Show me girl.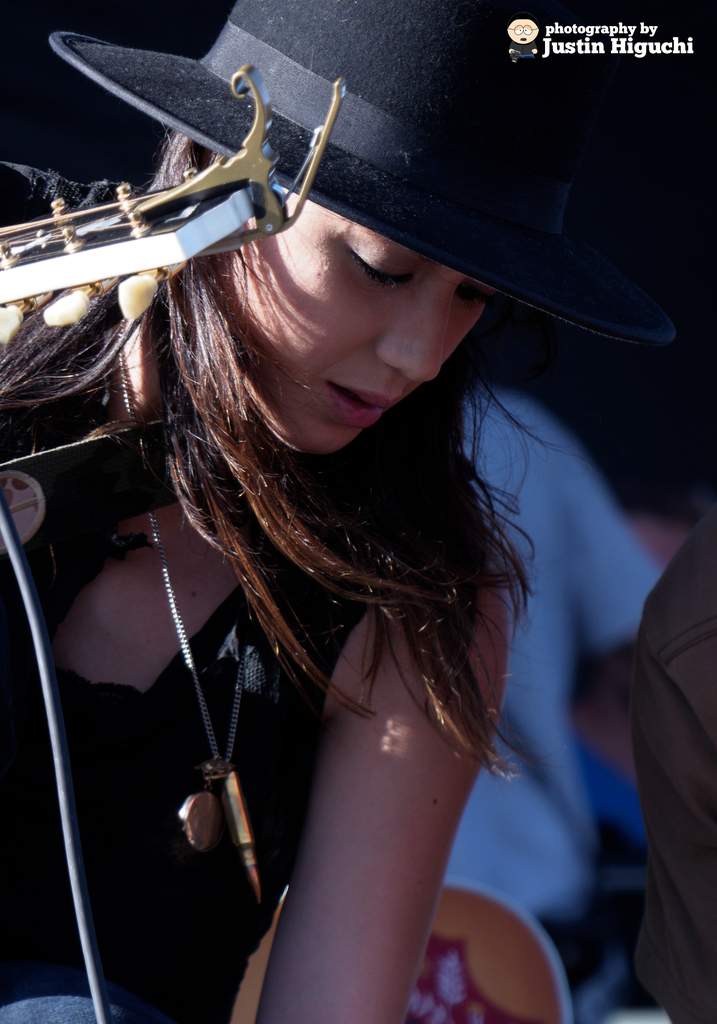
girl is here: left=0, top=0, right=528, bottom=1023.
